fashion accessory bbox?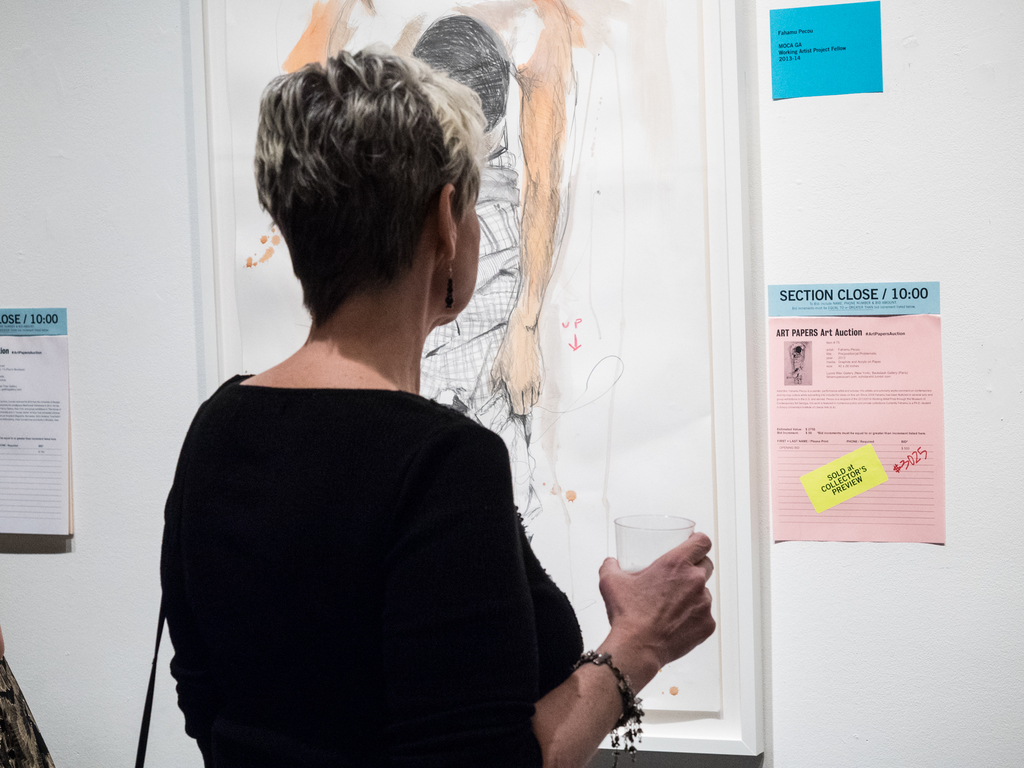
bbox(572, 649, 646, 767)
